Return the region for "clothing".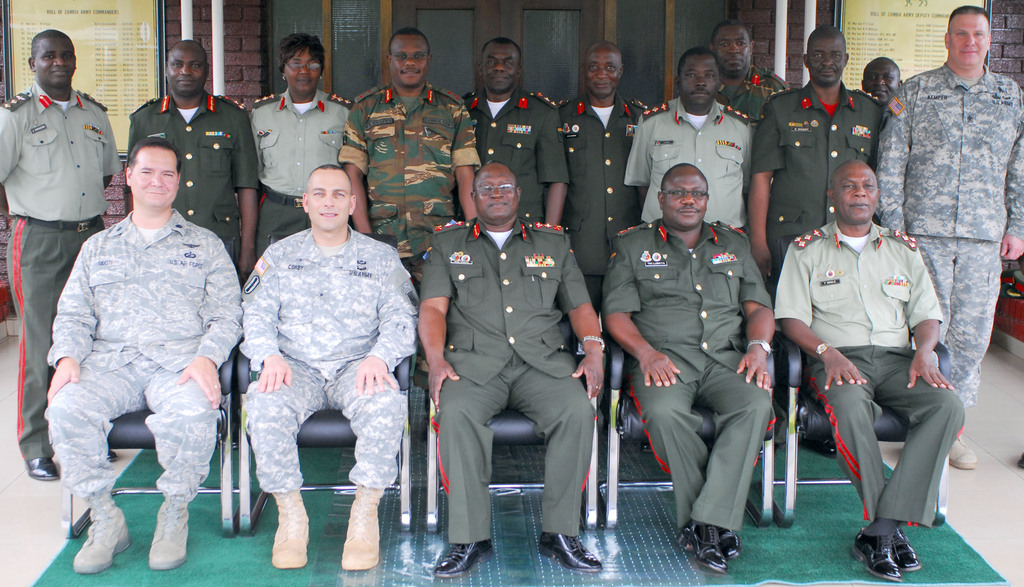
x1=127, y1=95, x2=255, y2=271.
